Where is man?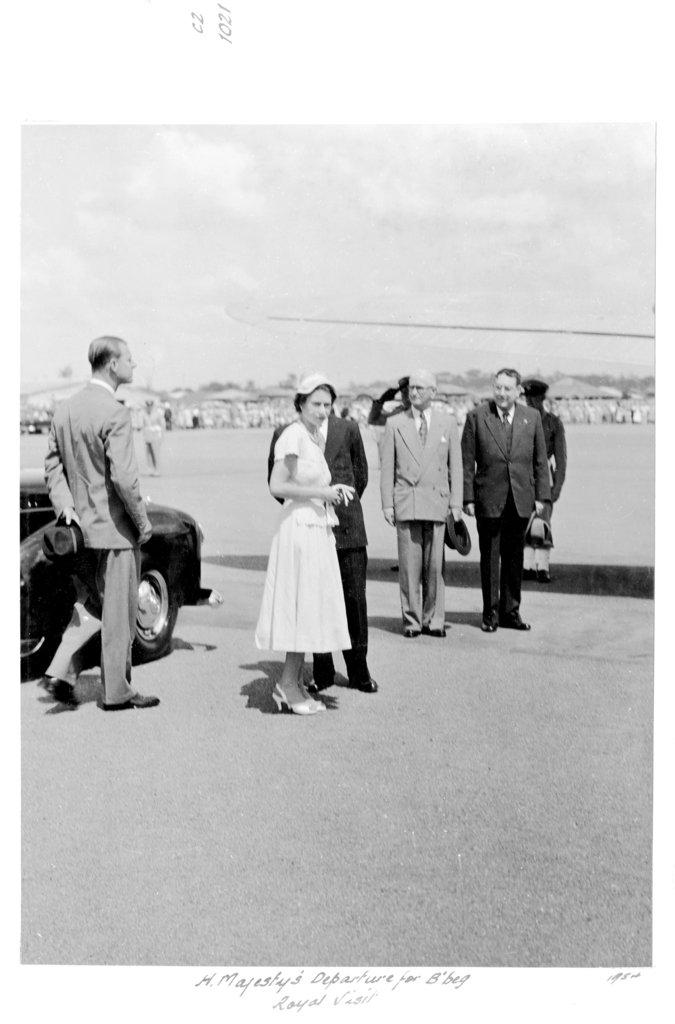
region(268, 376, 380, 693).
